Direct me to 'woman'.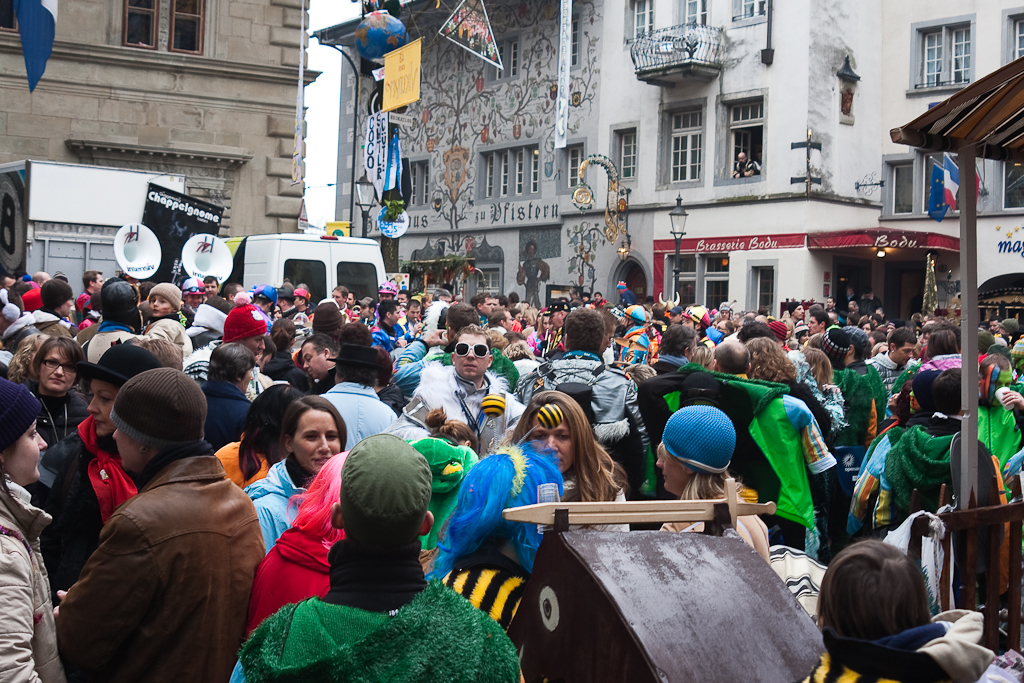
Direction: l=0, t=352, r=359, b=540.
